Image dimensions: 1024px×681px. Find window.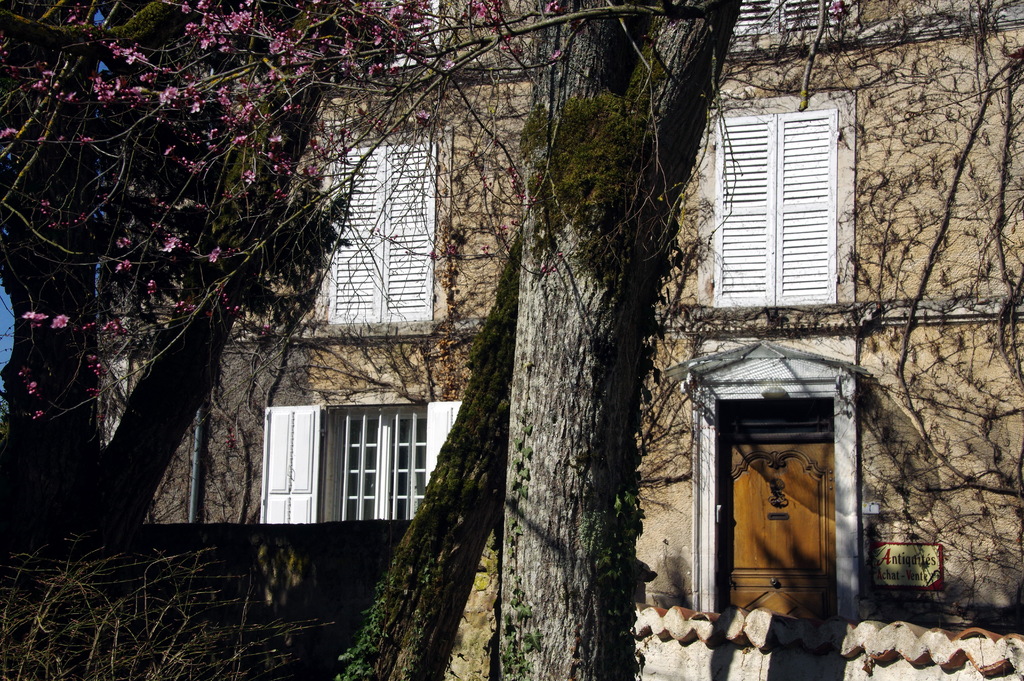
select_region(714, 94, 868, 306).
